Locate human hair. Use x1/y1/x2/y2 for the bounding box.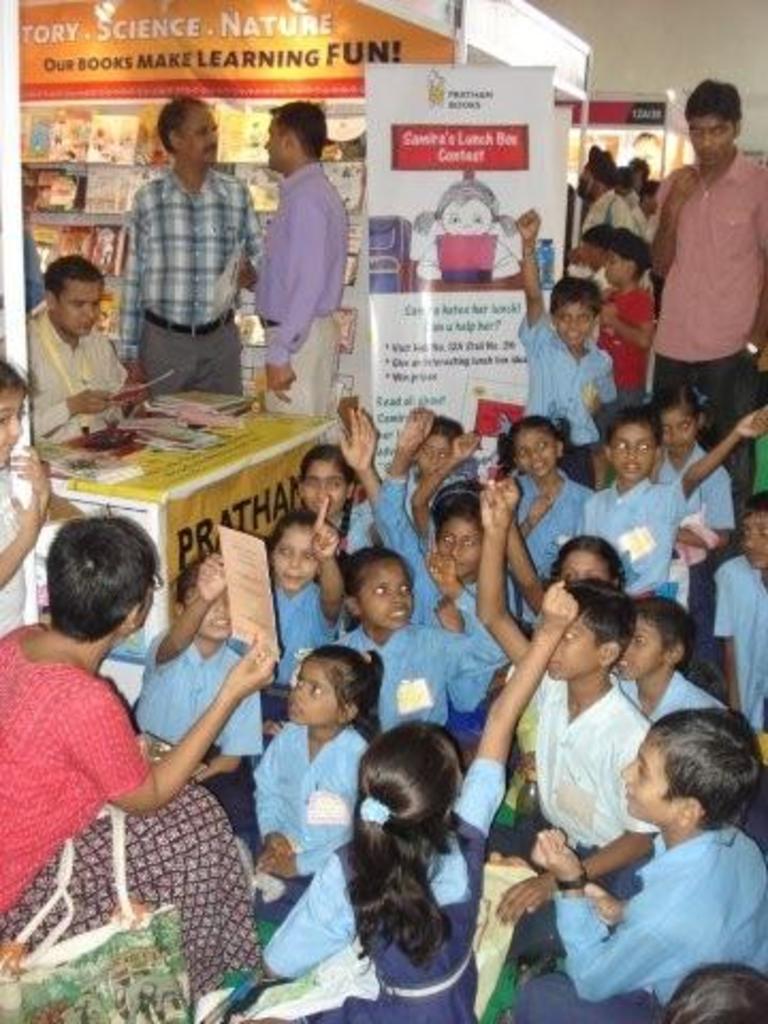
548/533/627/589.
